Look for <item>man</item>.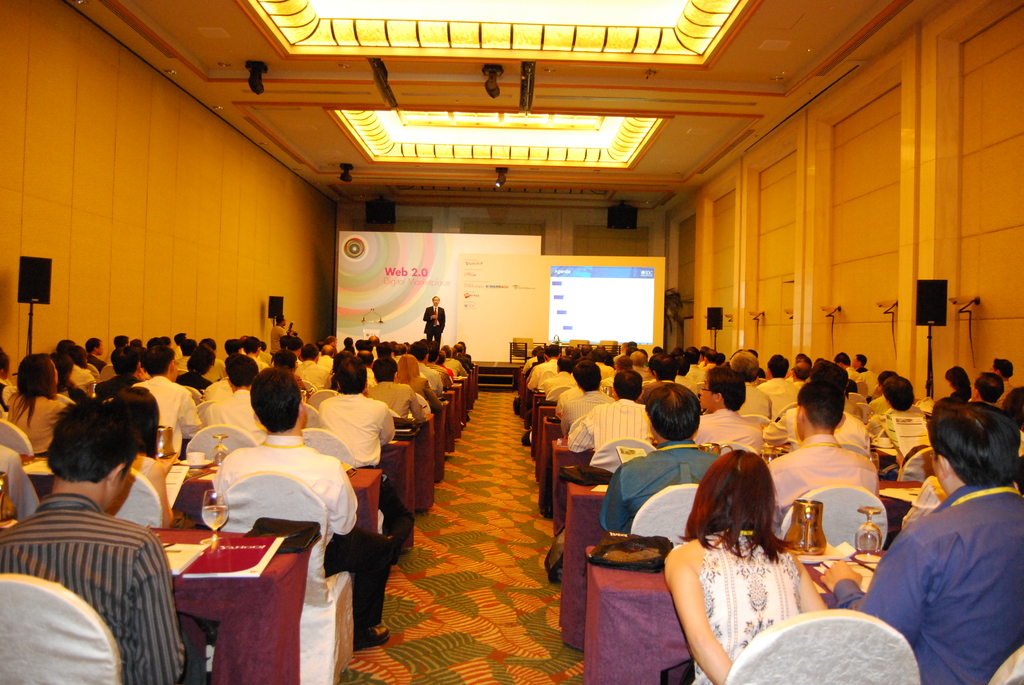
Found: (852,357,1023,676).
